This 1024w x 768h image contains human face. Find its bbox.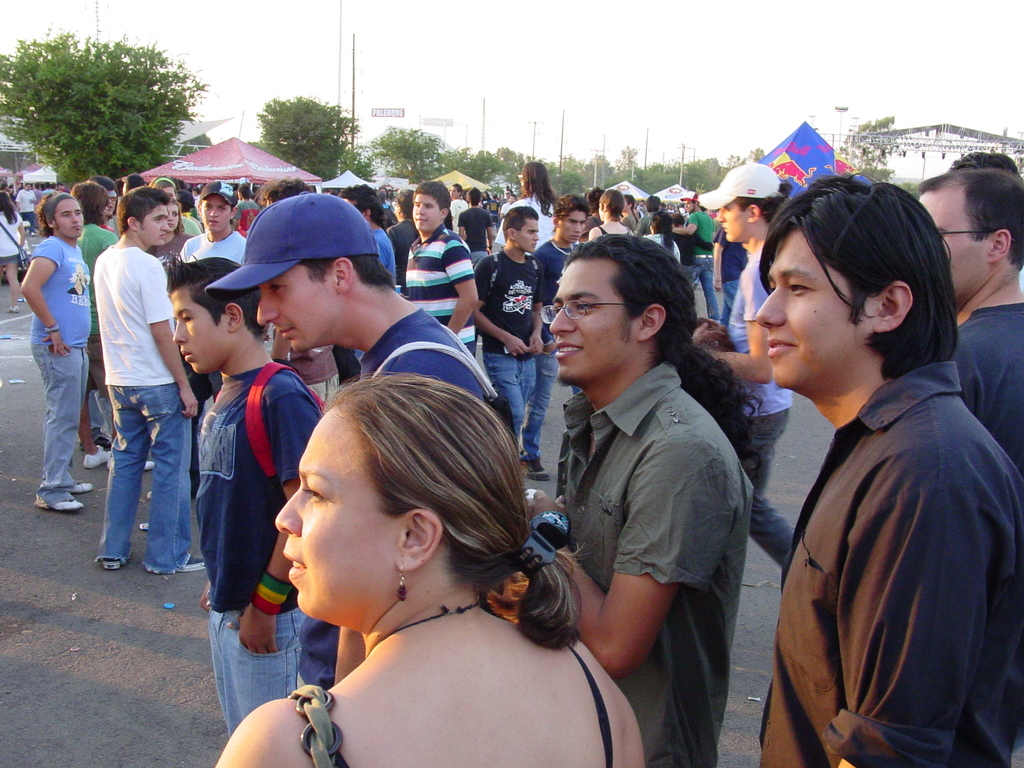
[411, 188, 442, 233].
